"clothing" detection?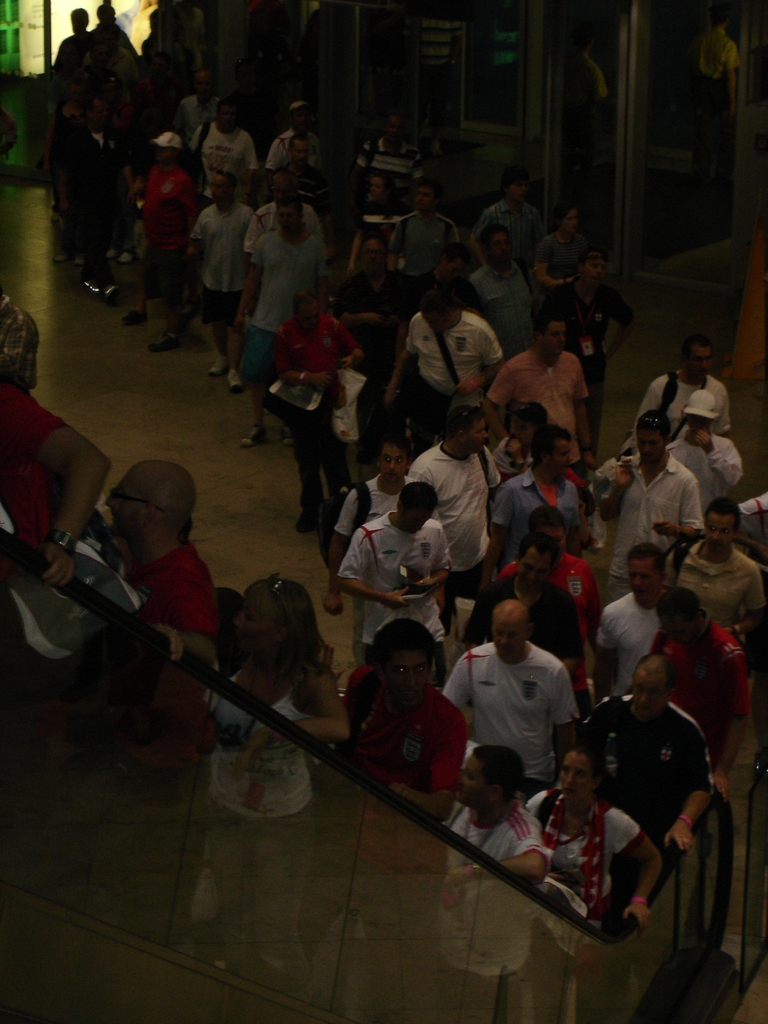
locate(591, 463, 699, 603)
